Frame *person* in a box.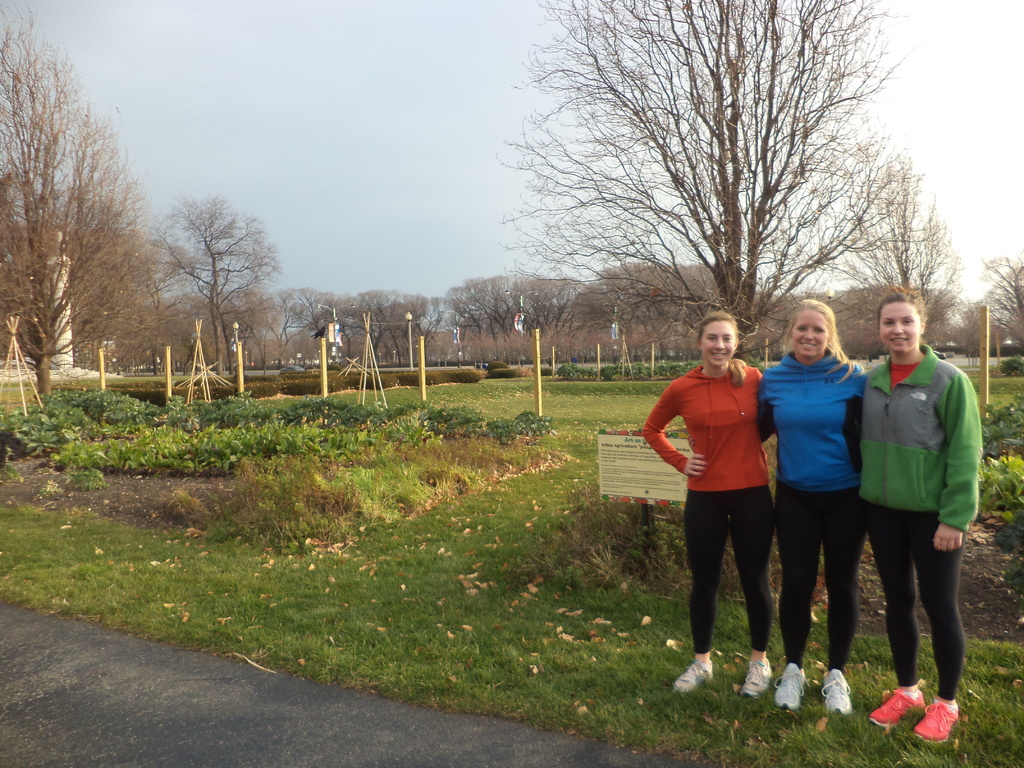
[left=860, top=286, right=974, bottom=742].
